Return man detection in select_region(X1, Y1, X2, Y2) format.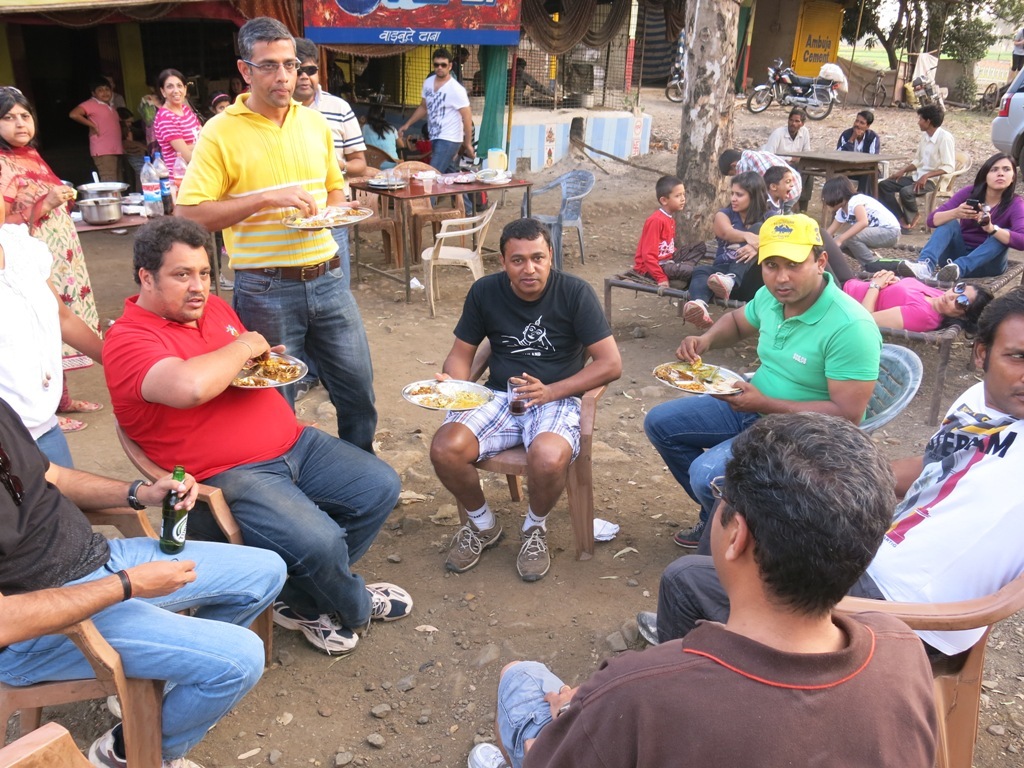
select_region(274, 38, 370, 403).
